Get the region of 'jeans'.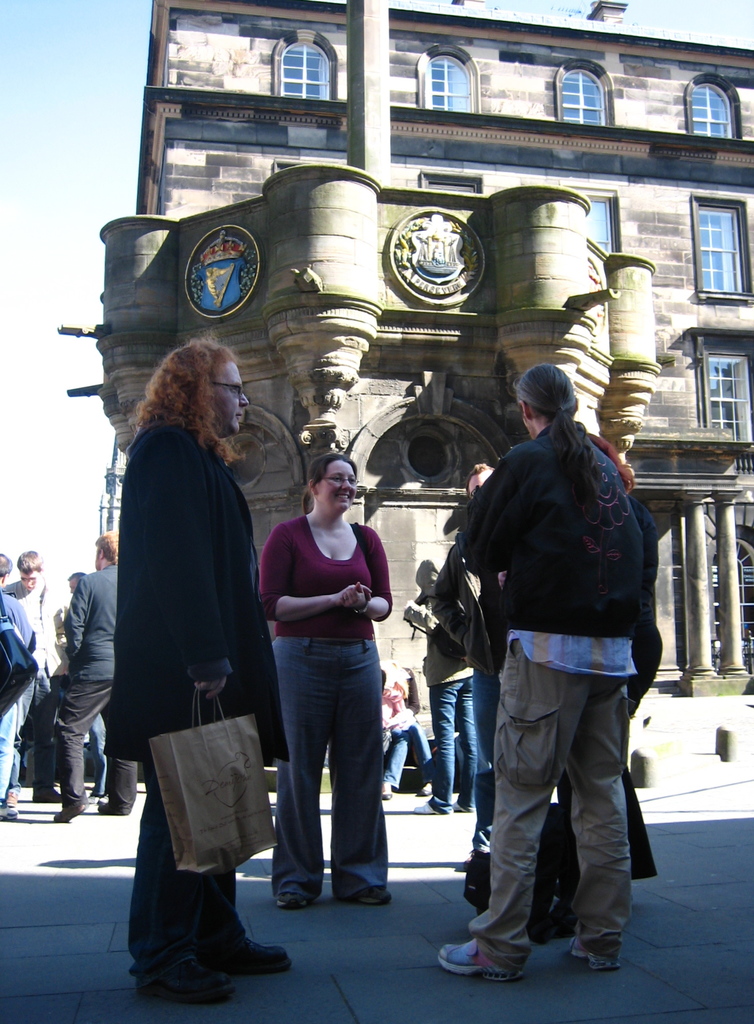
<bbox>96, 706, 105, 797</bbox>.
